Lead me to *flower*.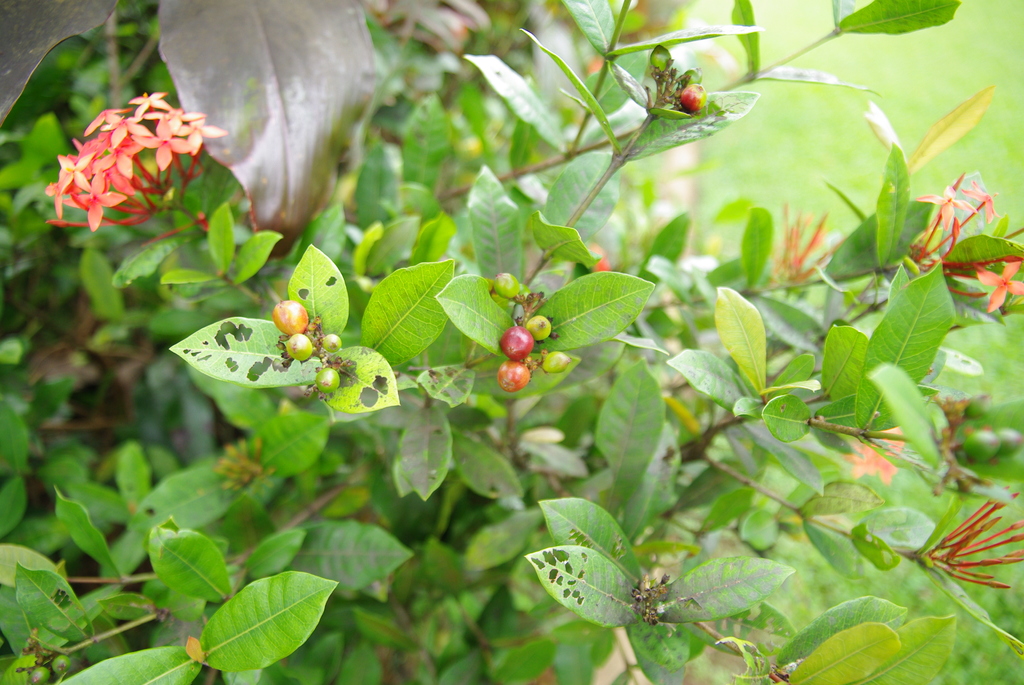
Lead to select_region(849, 436, 894, 487).
